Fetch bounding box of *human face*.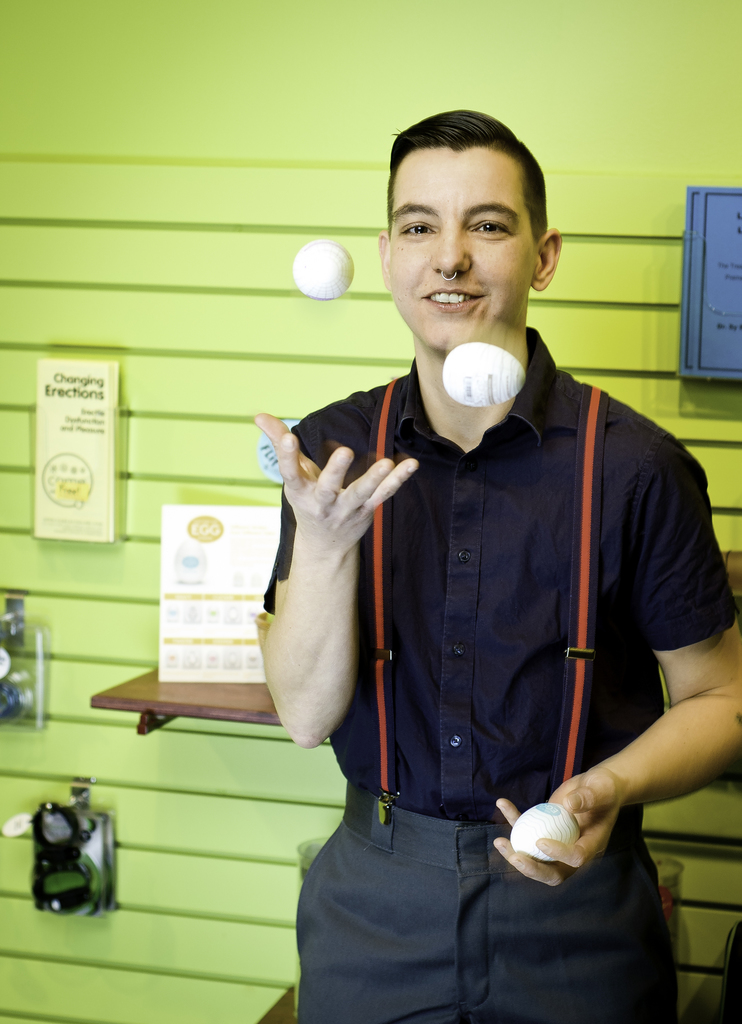
Bbox: <box>382,145,536,356</box>.
